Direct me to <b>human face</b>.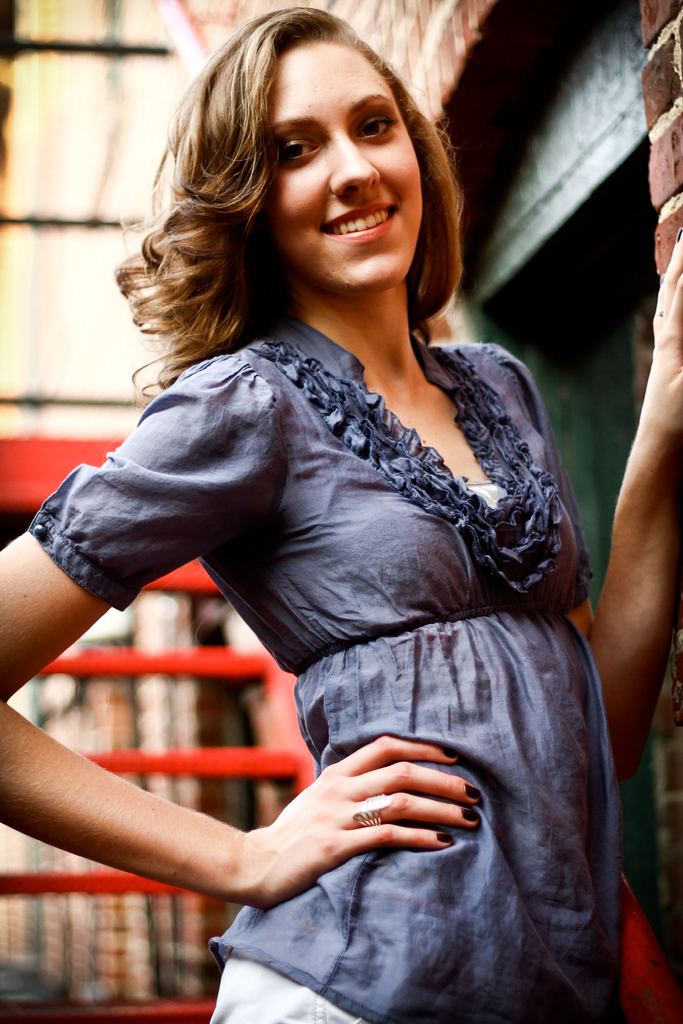
Direction: 254 35 428 290.
